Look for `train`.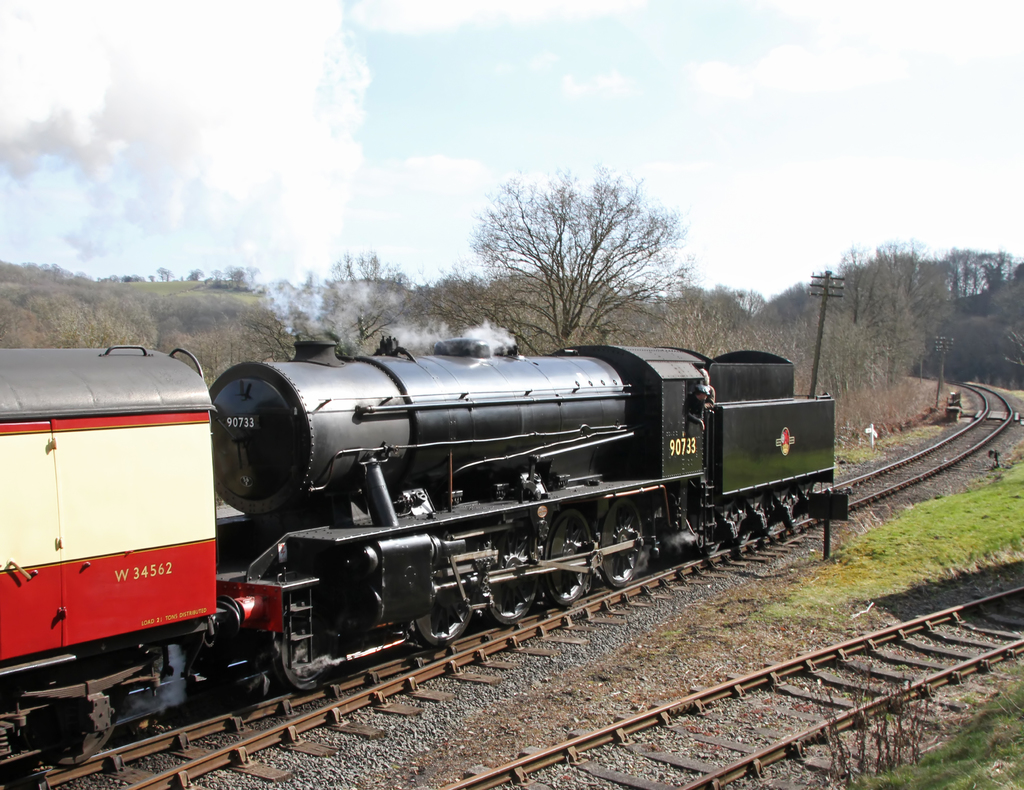
Found: [x1=0, y1=347, x2=838, y2=788].
